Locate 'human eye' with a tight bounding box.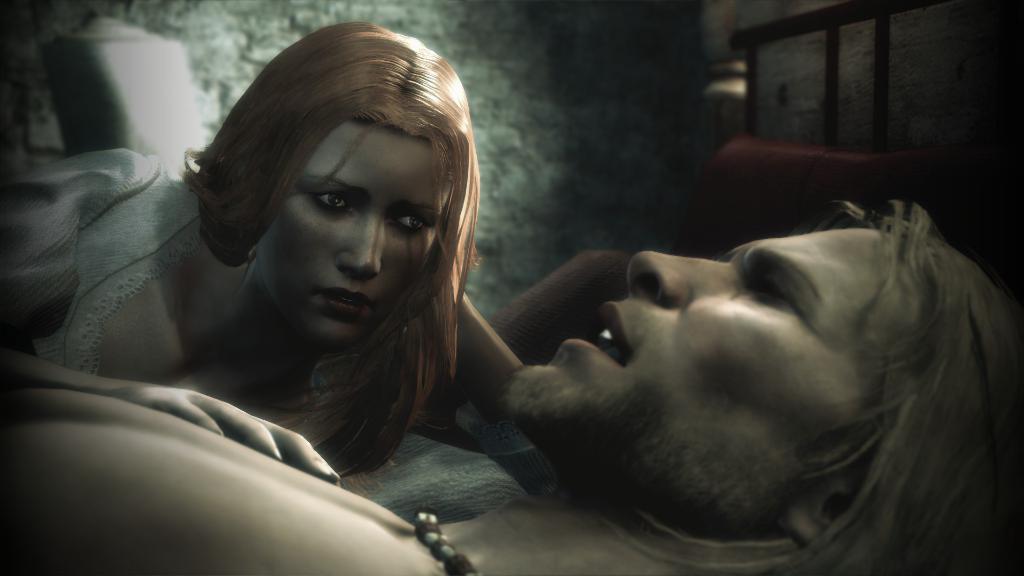
pyautogui.locateOnScreen(304, 188, 365, 220).
